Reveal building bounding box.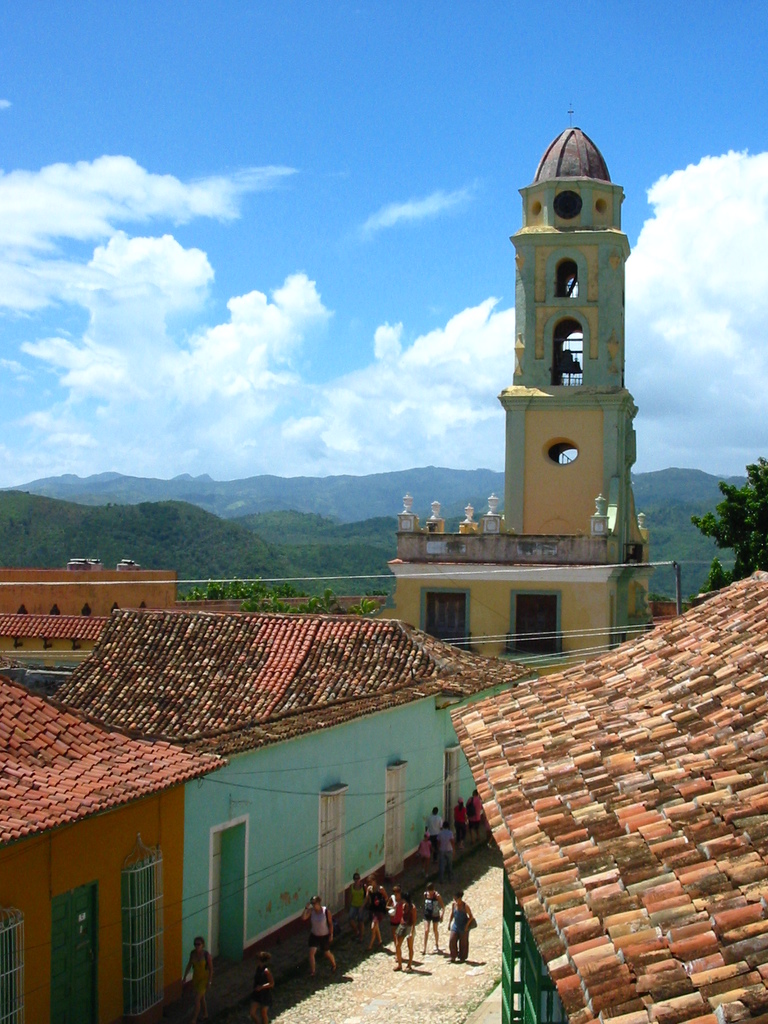
Revealed: {"left": 376, "top": 106, "right": 649, "bottom": 666}.
